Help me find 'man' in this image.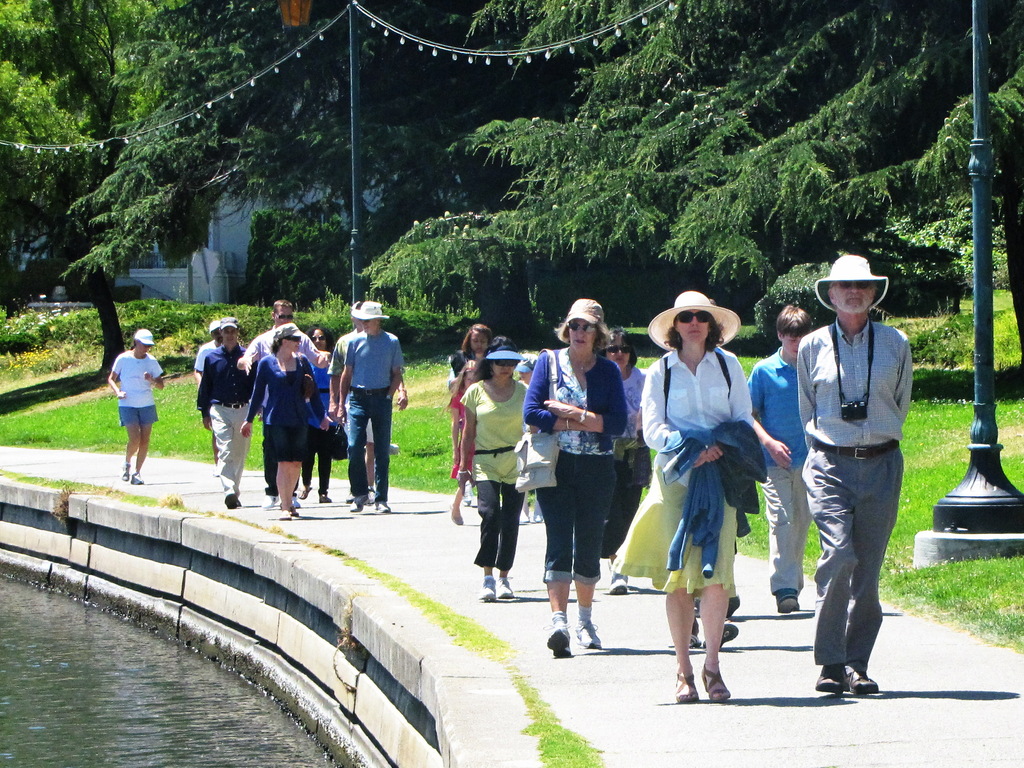
Found it: box=[796, 254, 915, 698].
